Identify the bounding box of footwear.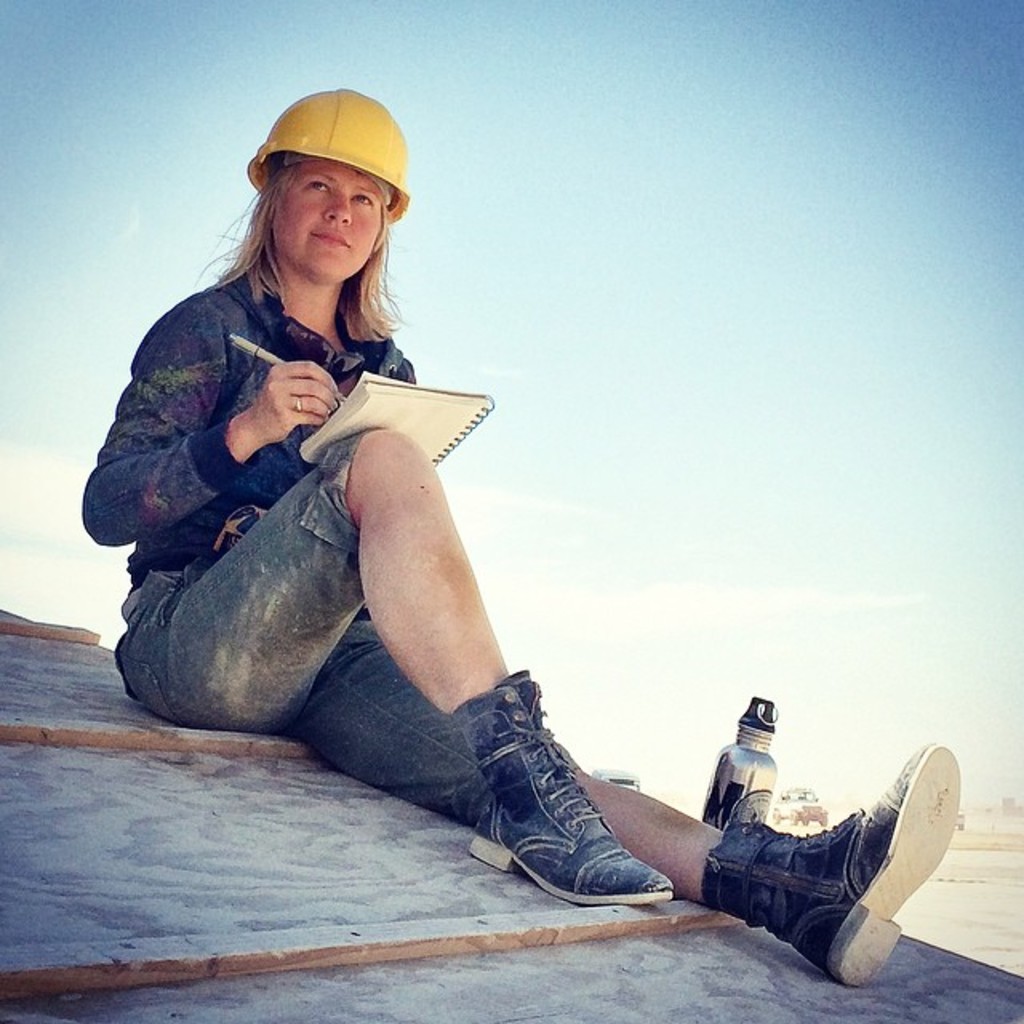
select_region(461, 666, 669, 912).
